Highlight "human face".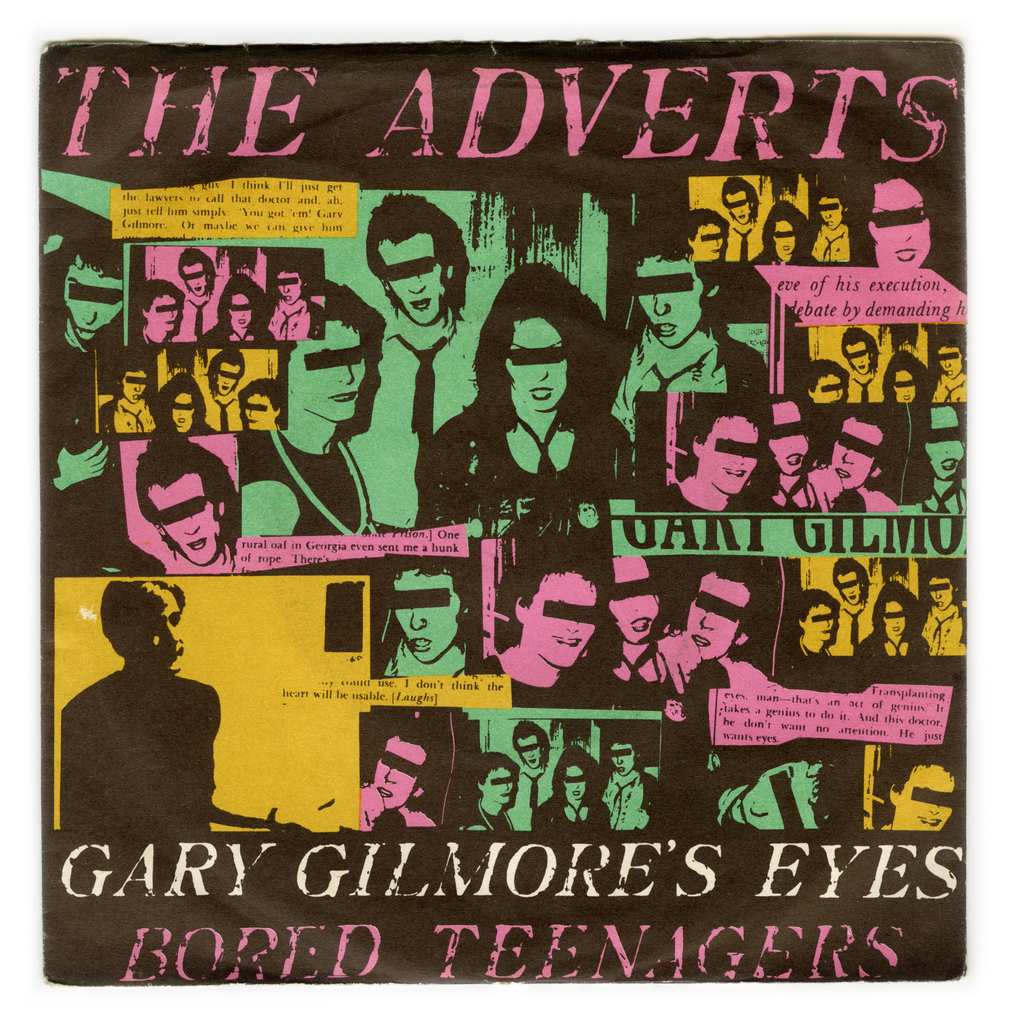
Highlighted region: bbox=(565, 760, 588, 806).
